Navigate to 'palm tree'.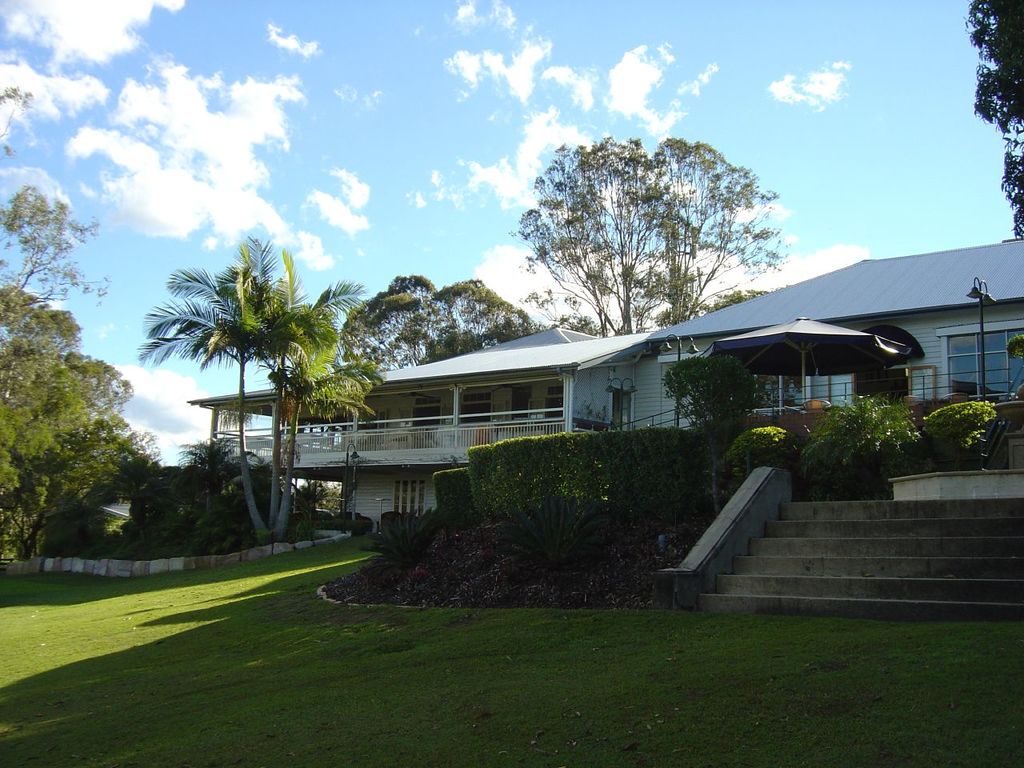
Navigation target: [x1=272, y1=314, x2=355, y2=526].
